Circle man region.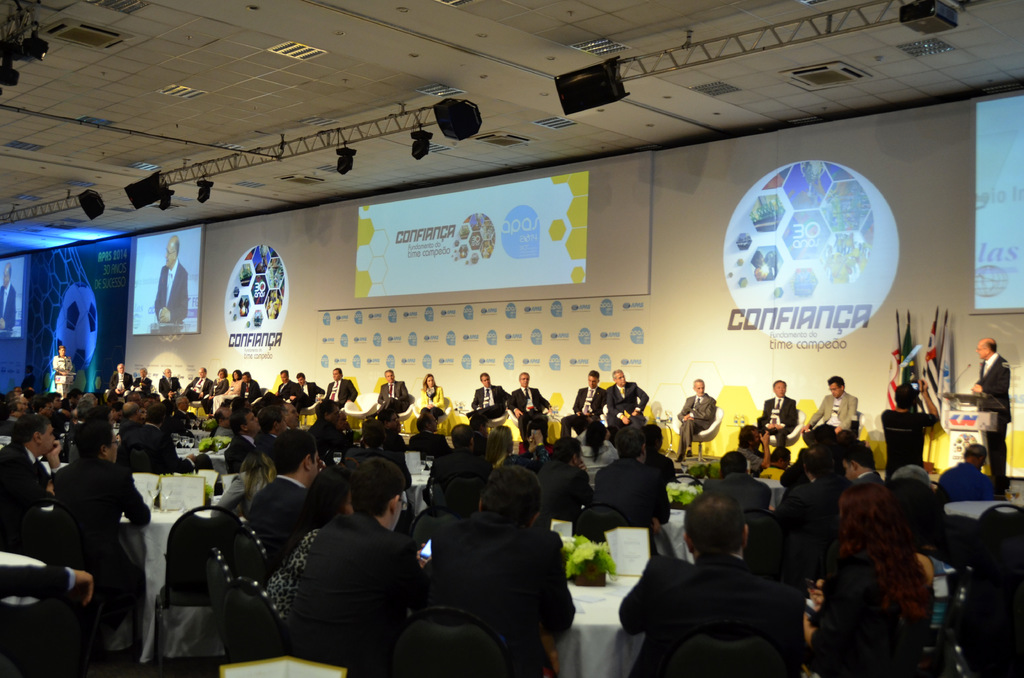
Region: locate(879, 385, 934, 483).
